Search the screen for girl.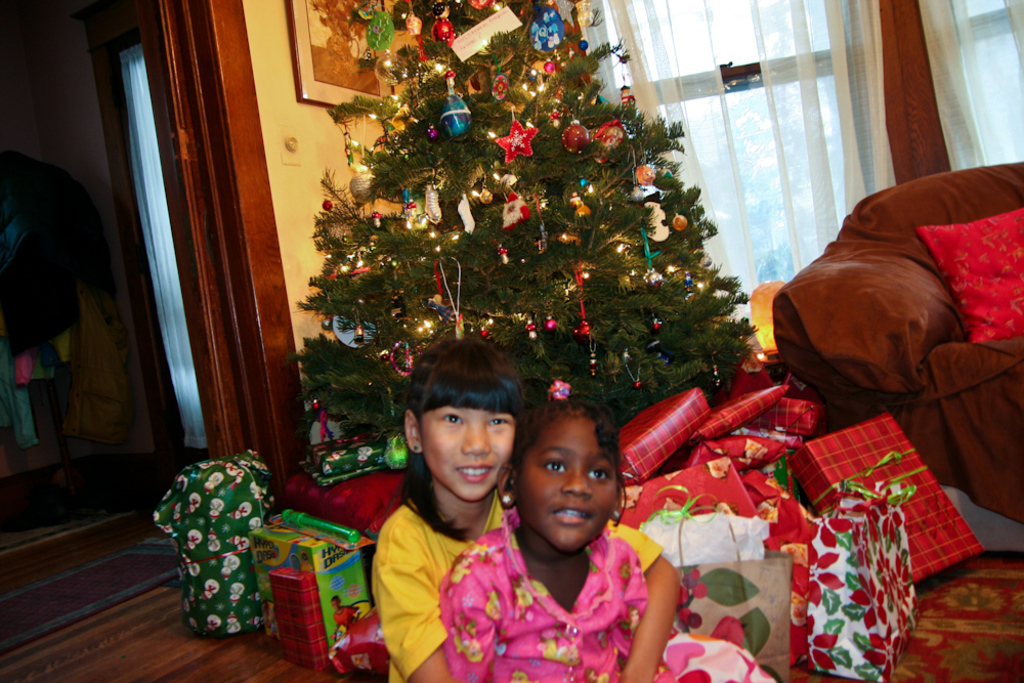
Found at 438/378/776/682.
